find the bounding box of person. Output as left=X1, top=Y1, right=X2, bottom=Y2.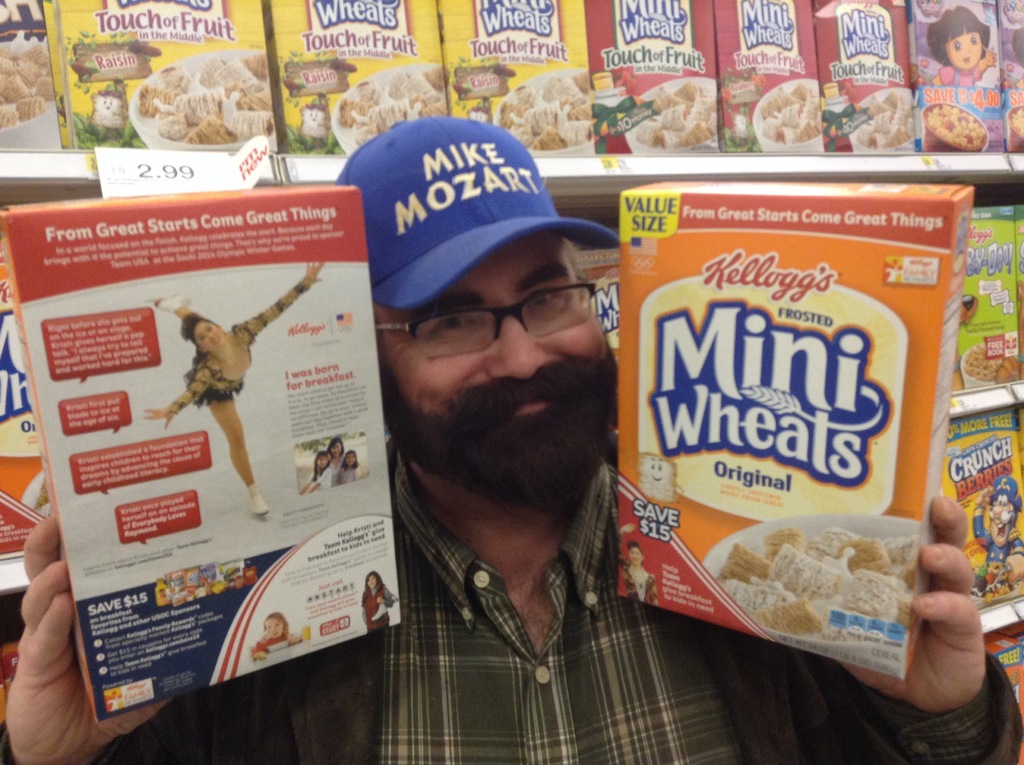
left=252, top=611, right=298, bottom=656.
